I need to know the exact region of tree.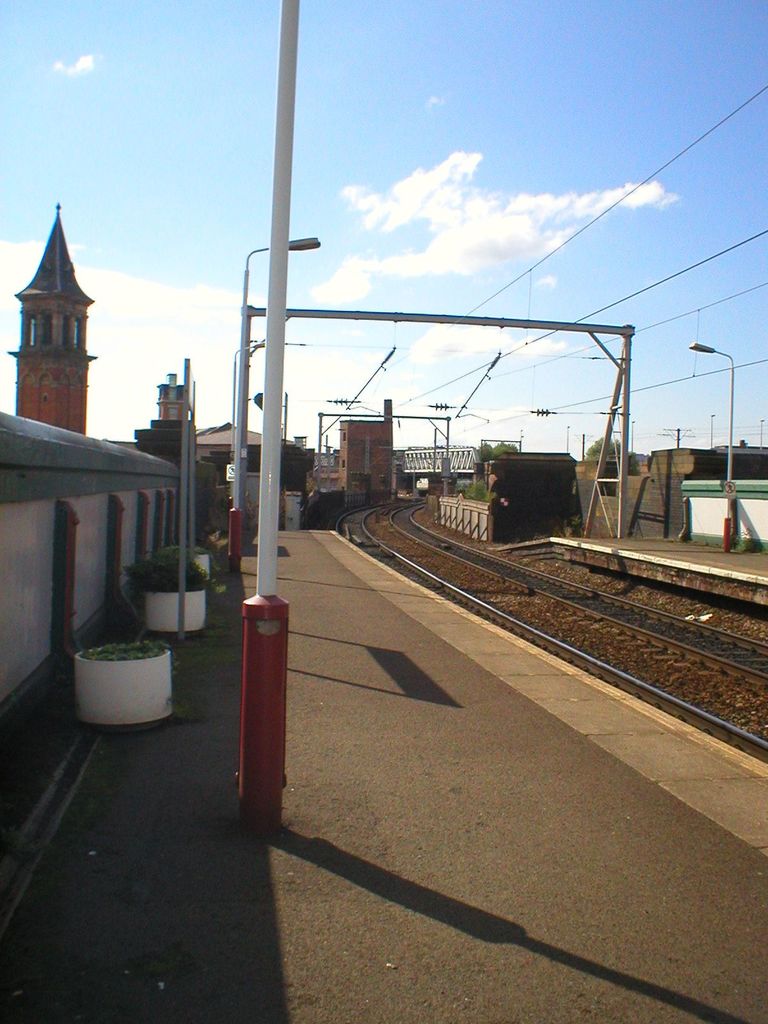
Region: <region>580, 433, 623, 464</region>.
